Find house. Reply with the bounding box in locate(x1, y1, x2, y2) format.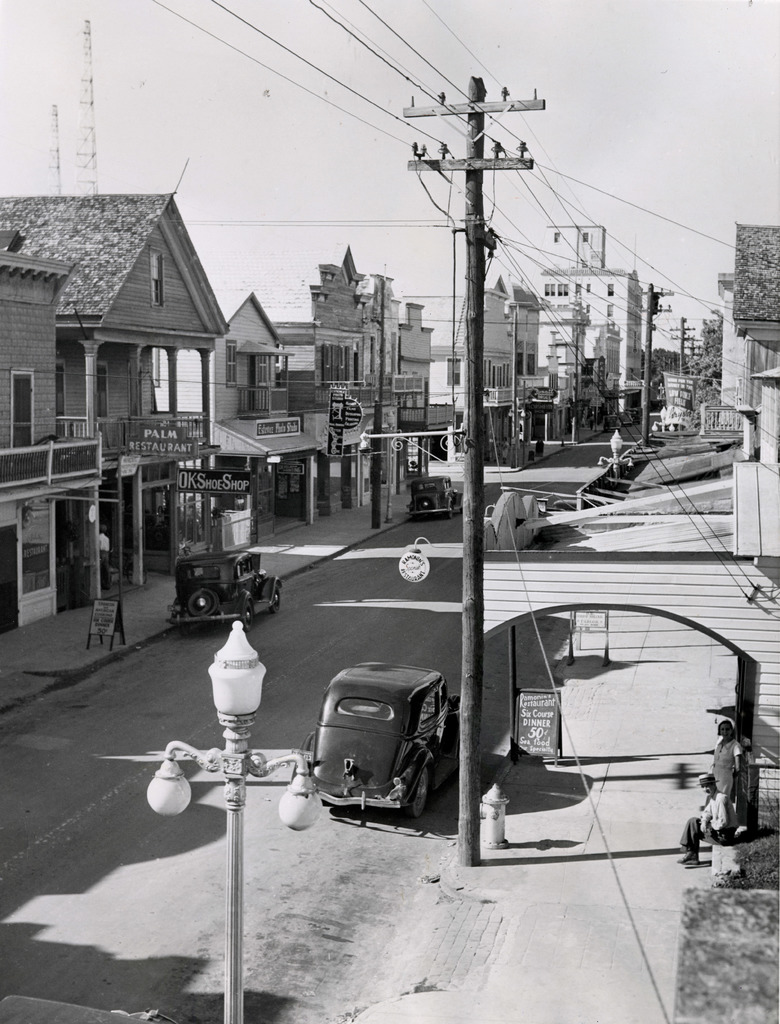
locate(393, 280, 540, 463).
